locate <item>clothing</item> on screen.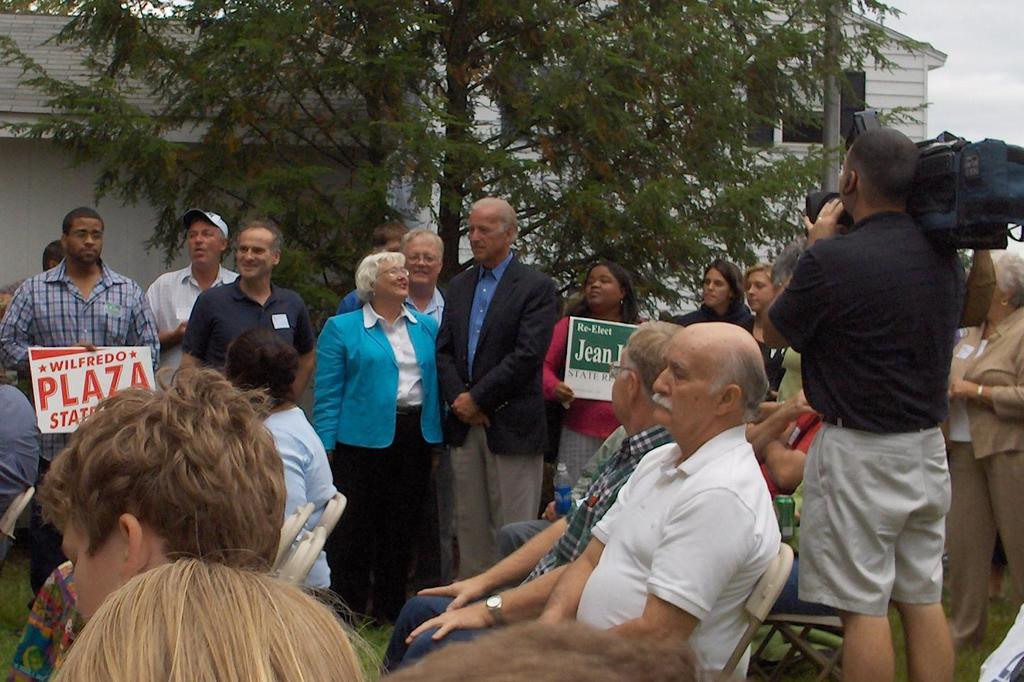
On screen at <bbox>1, 257, 167, 533</bbox>.
